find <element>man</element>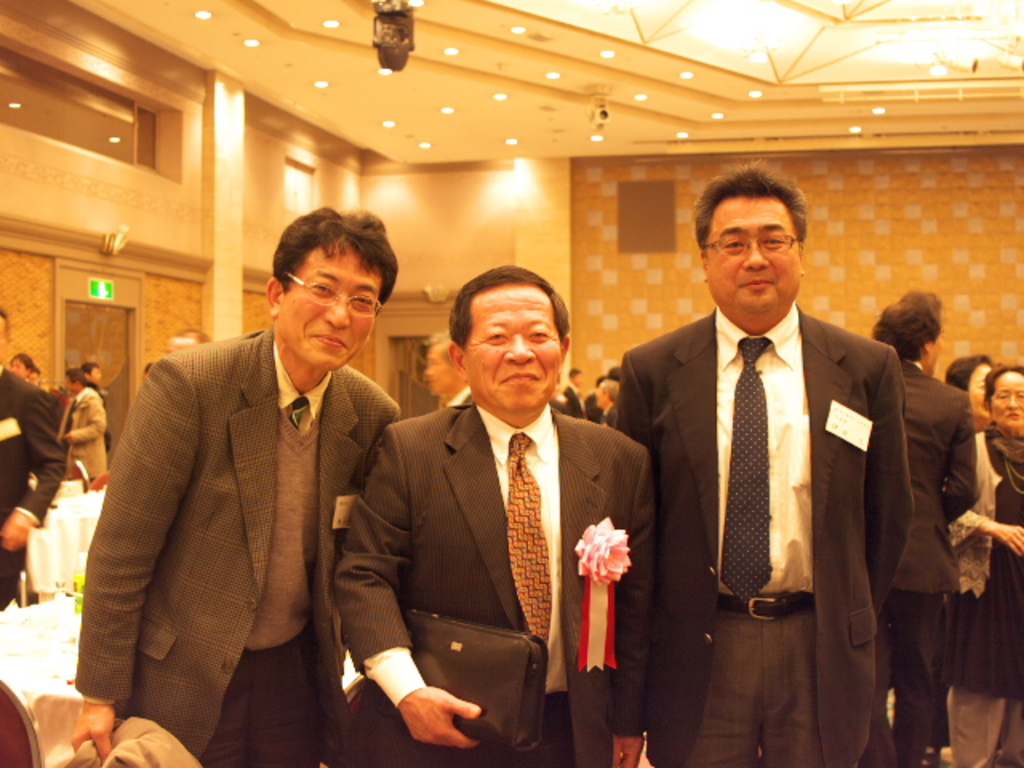
region(870, 286, 978, 762)
